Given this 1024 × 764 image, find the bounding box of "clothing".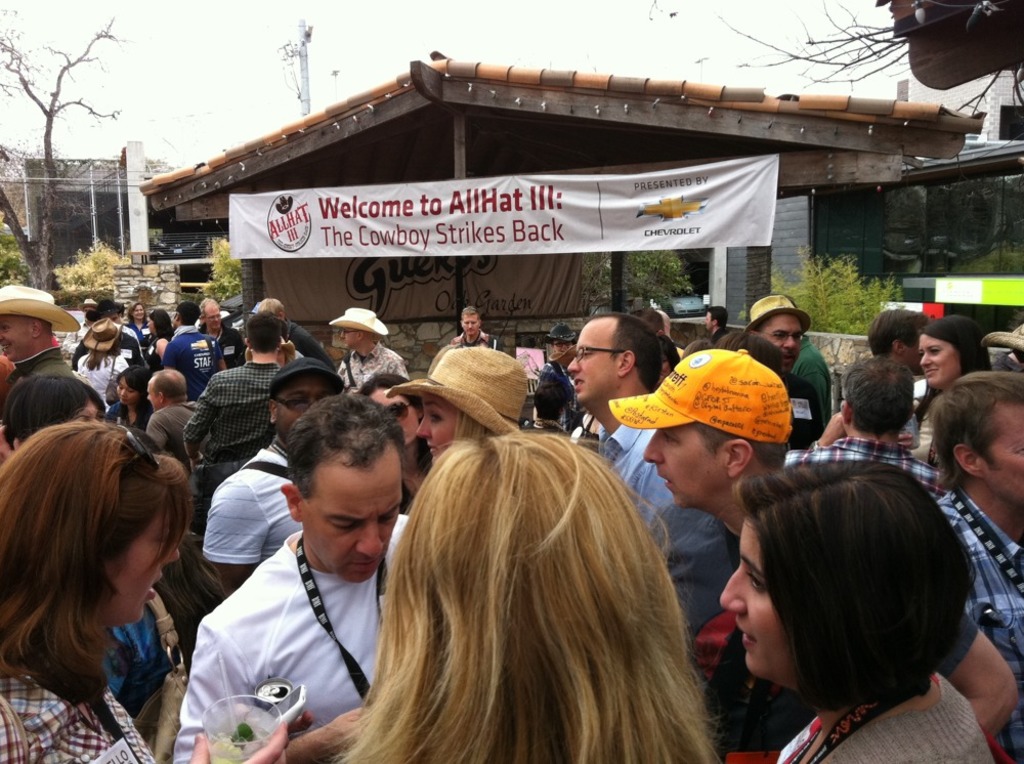
select_region(331, 342, 398, 388).
